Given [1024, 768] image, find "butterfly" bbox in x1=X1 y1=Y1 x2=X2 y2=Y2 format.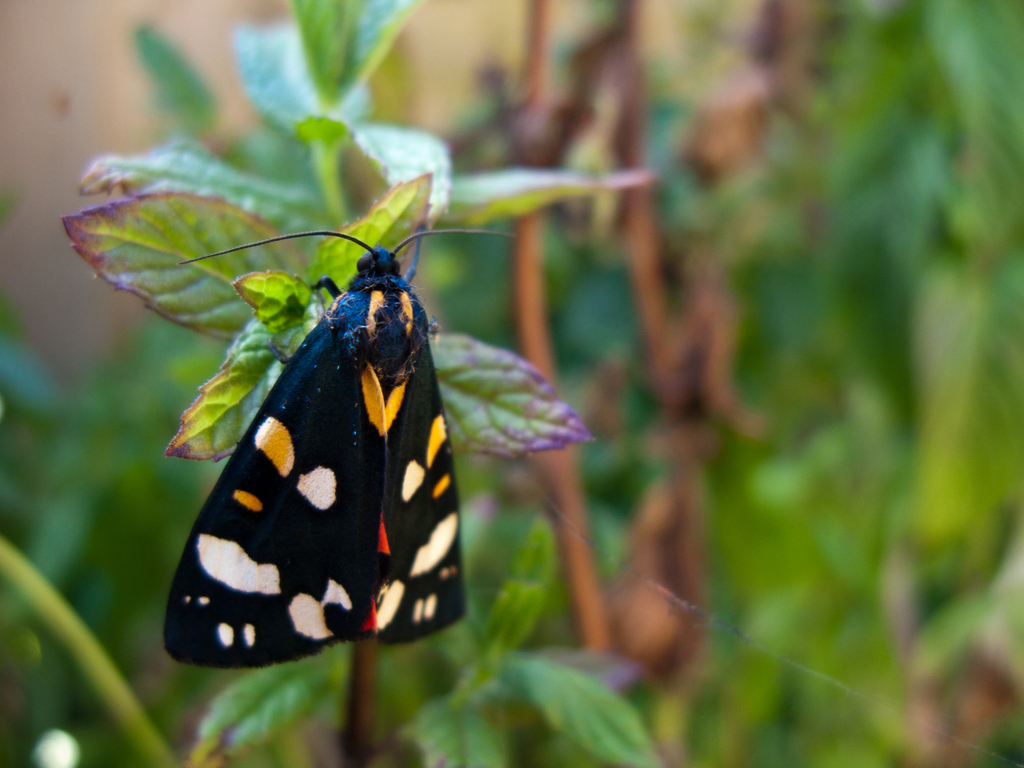
x1=163 y1=234 x2=519 y2=673.
